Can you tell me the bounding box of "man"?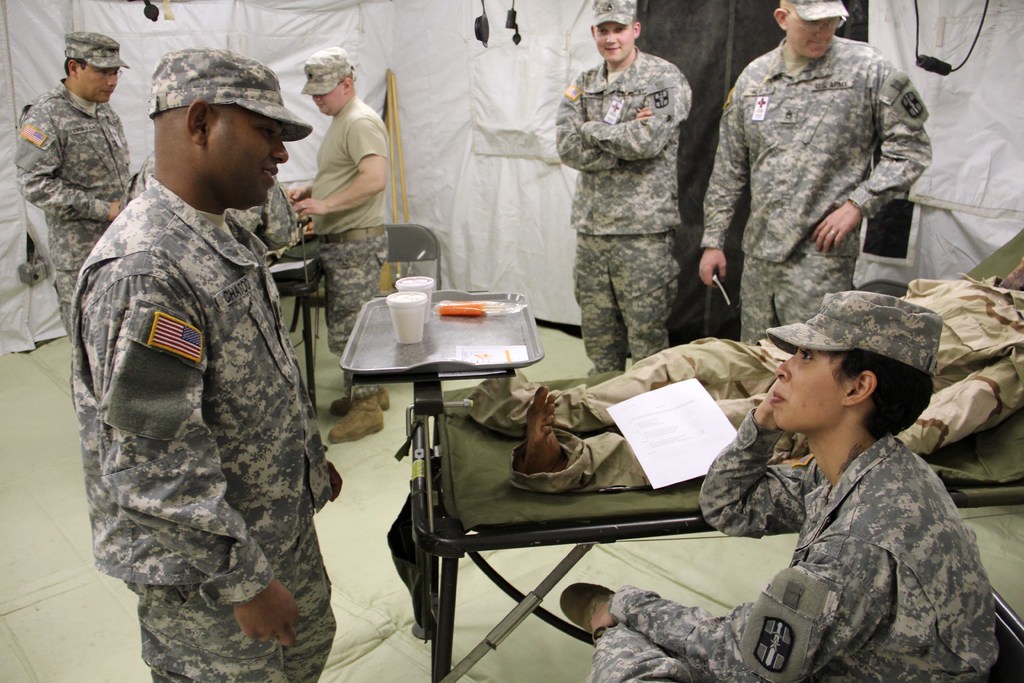
bbox(694, 0, 935, 356).
